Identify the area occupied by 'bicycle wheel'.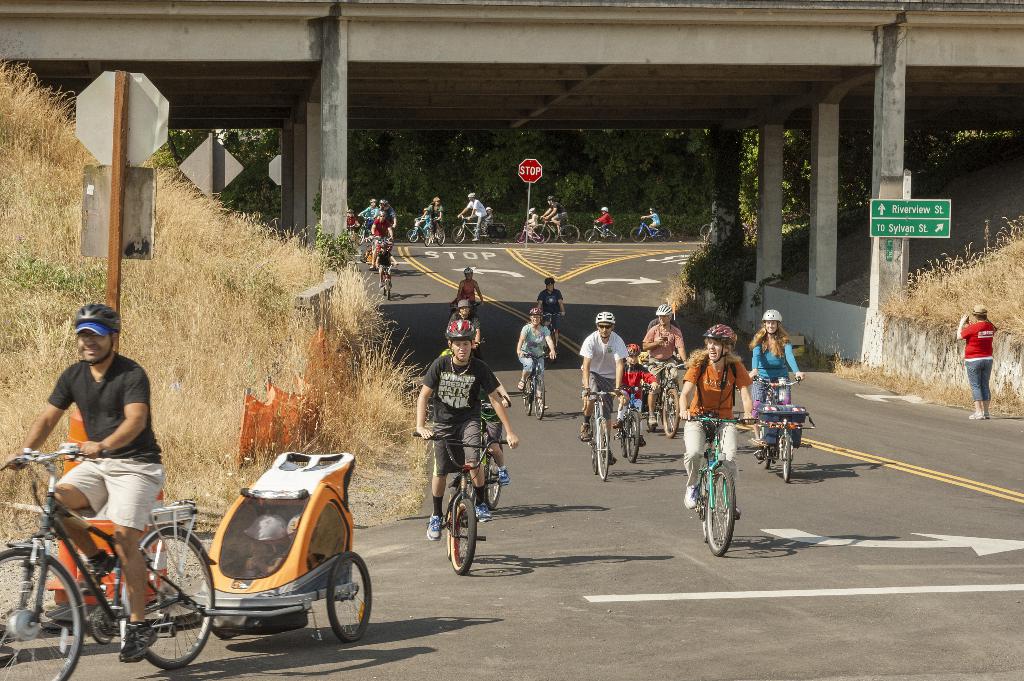
Area: [left=424, top=228, right=433, bottom=248].
